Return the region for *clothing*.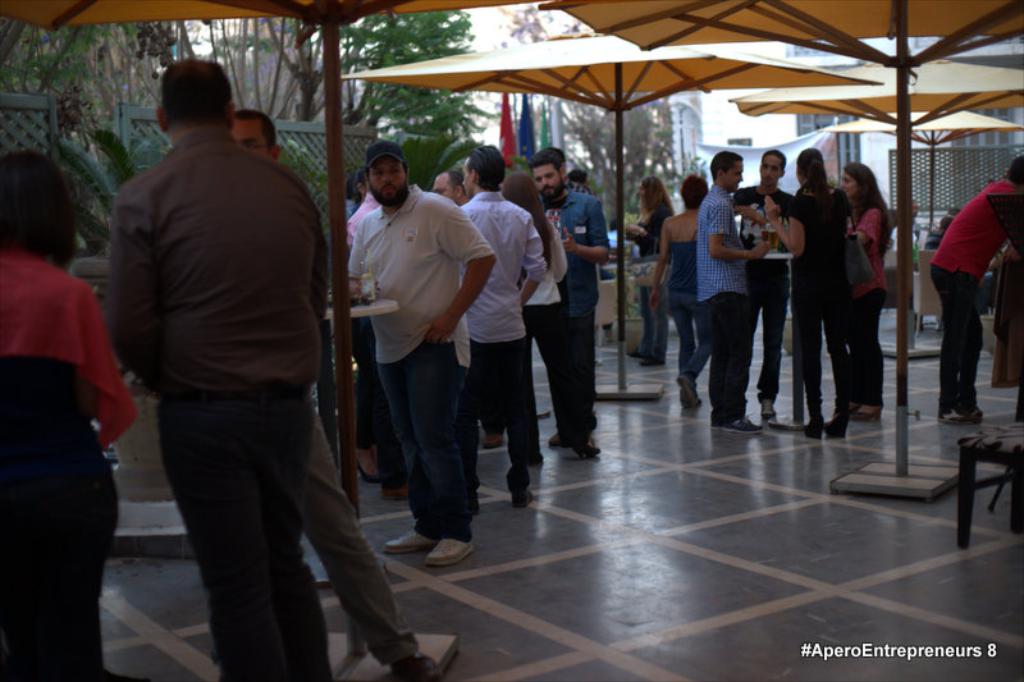
{"x1": 846, "y1": 287, "x2": 884, "y2": 406}.
